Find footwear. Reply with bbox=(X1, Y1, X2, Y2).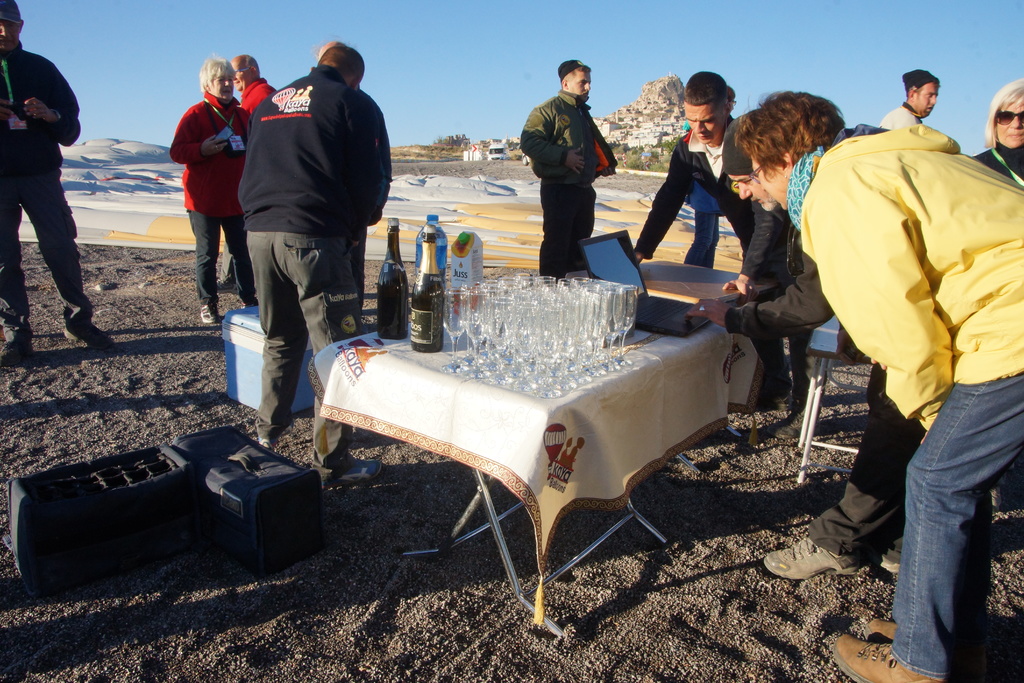
bbox=(200, 304, 218, 324).
